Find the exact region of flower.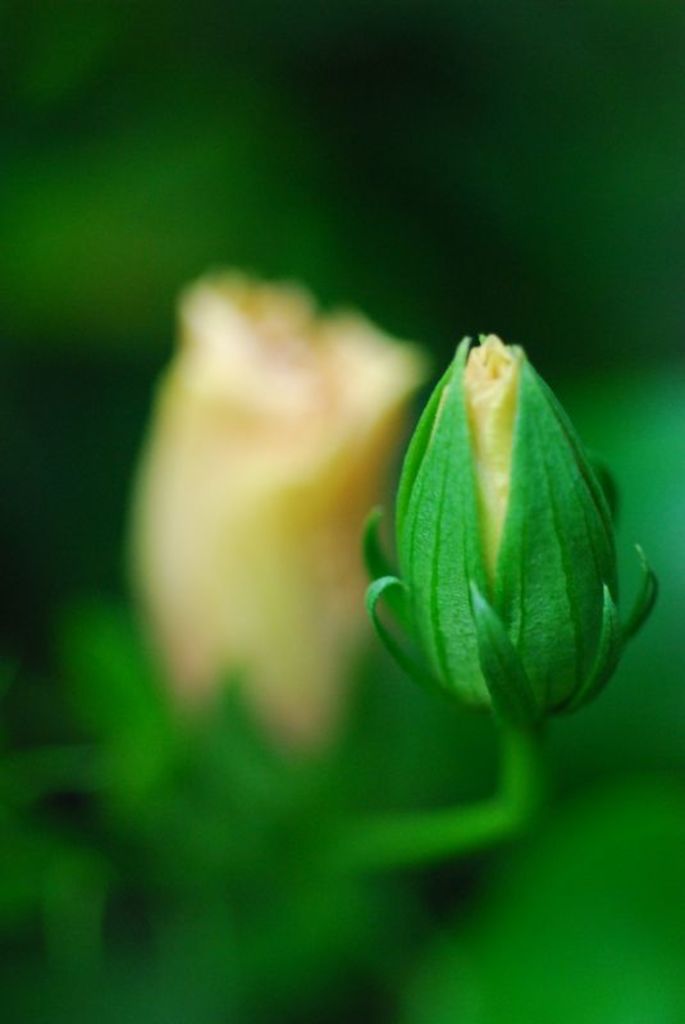
Exact region: <region>357, 332, 658, 719</region>.
